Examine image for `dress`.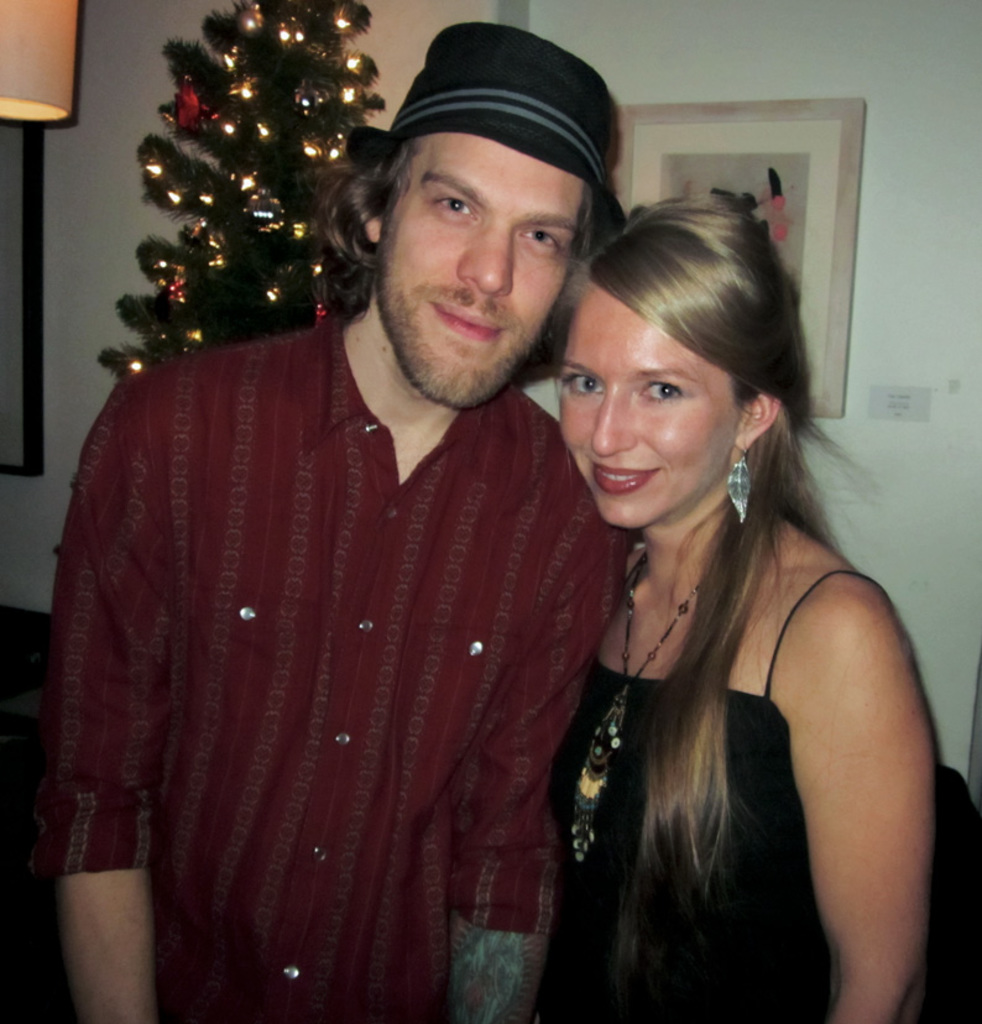
Examination result: x1=544 y1=569 x2=890 y2=1023.
